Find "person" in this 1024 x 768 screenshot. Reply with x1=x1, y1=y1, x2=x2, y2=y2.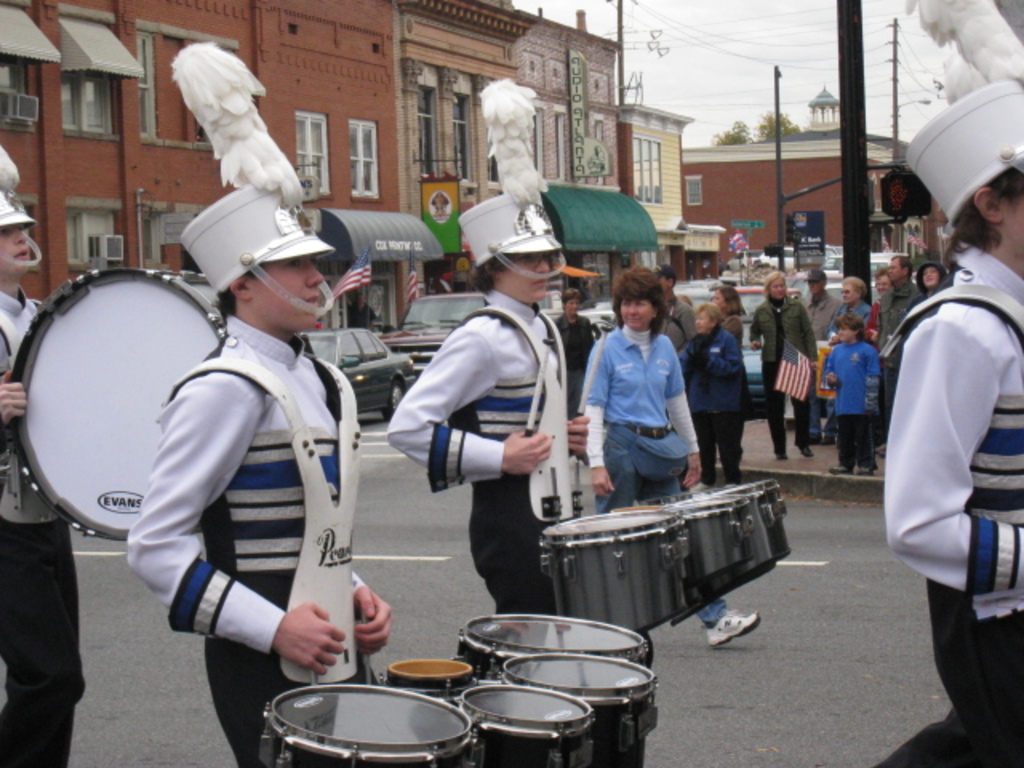
x1=824, y1=306, x2=877, y2=475.
